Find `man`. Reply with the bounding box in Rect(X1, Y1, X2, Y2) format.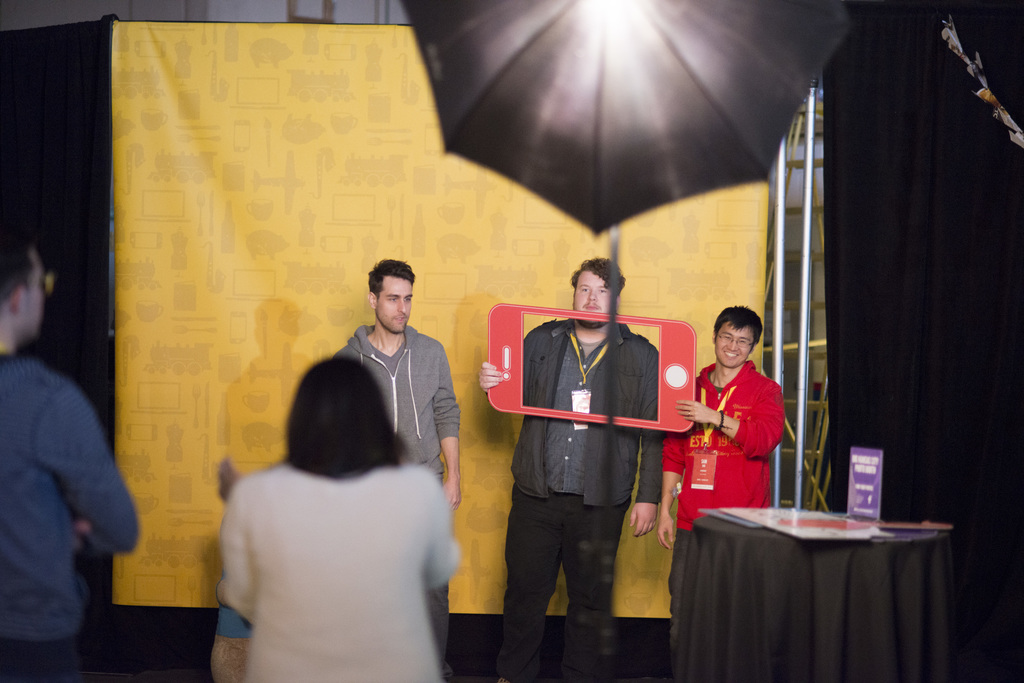
Rect(0, 236, 131, 682).
